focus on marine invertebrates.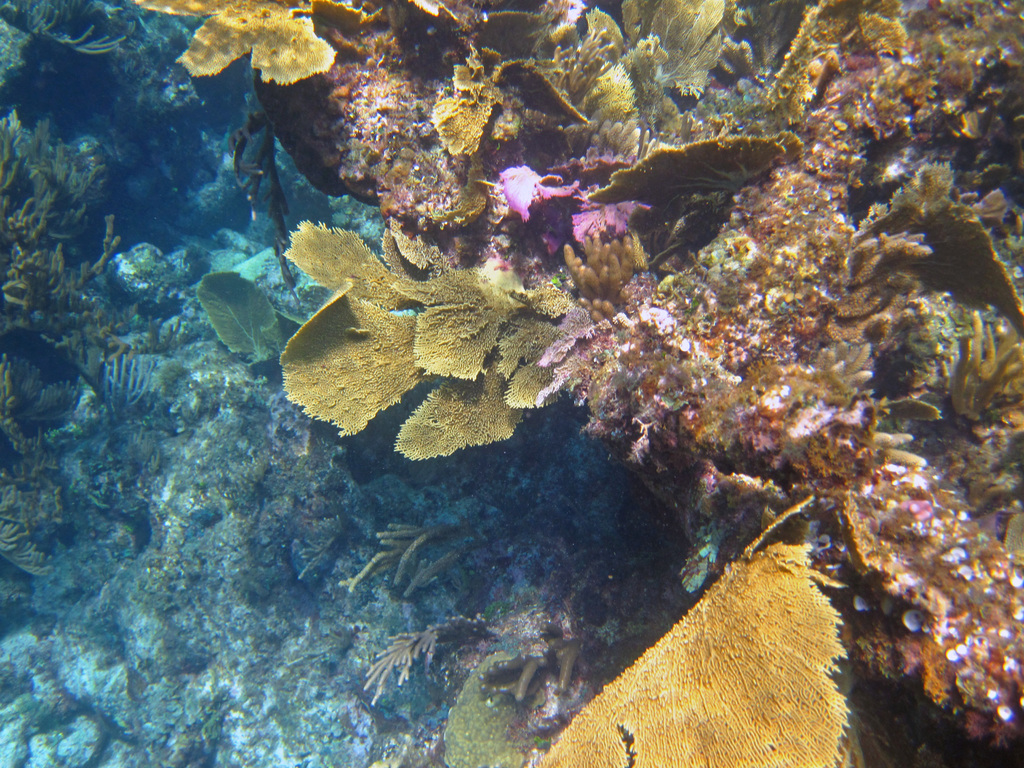
Focused at (426, 600, 572, 767).
